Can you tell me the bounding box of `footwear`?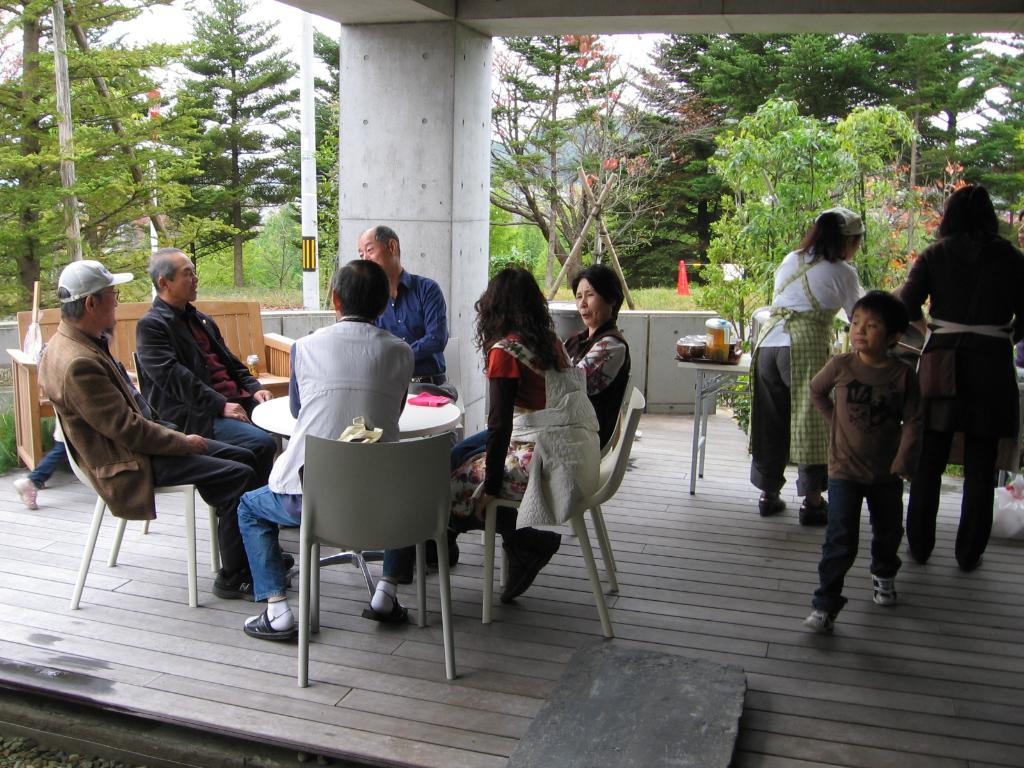
rect(11, 477, 44, 508).
